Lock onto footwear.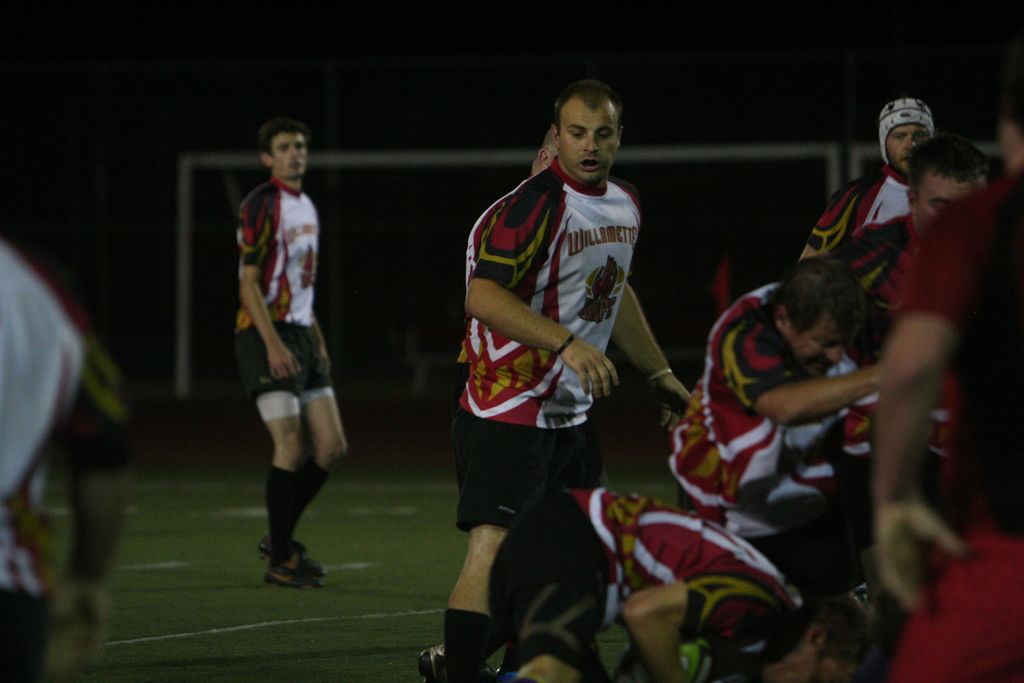
Locked: 246:538:316:597.
